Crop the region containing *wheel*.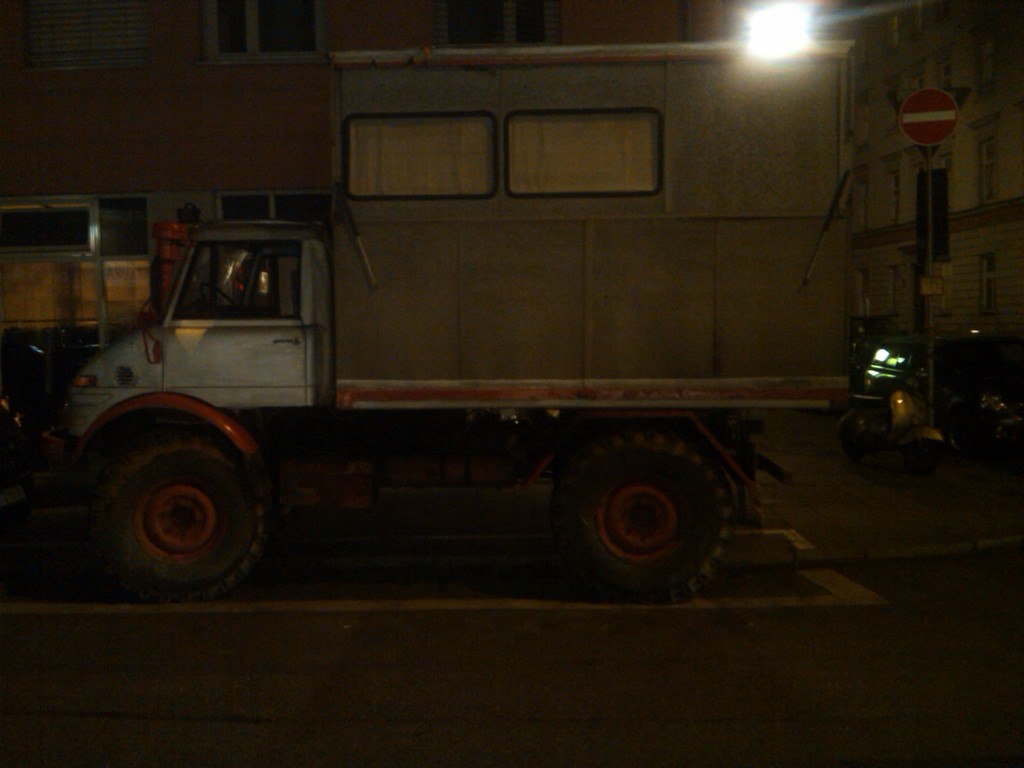
Crop region: pyautogui.locateOnScreen(72, 424, 278, 591).
